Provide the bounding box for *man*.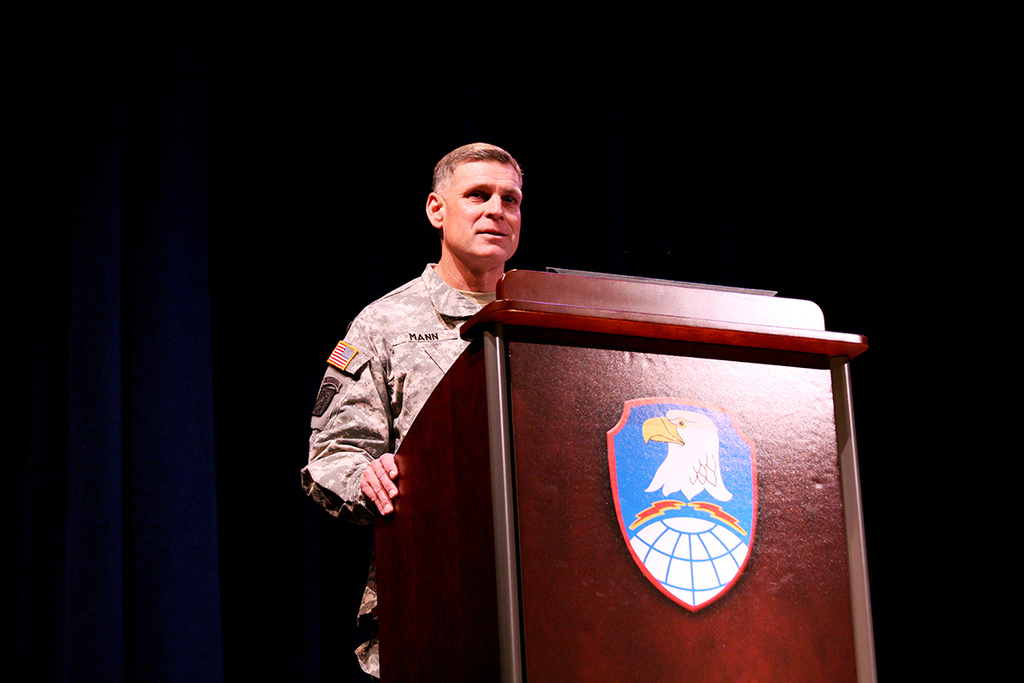
[290, 132, 549, 679].
